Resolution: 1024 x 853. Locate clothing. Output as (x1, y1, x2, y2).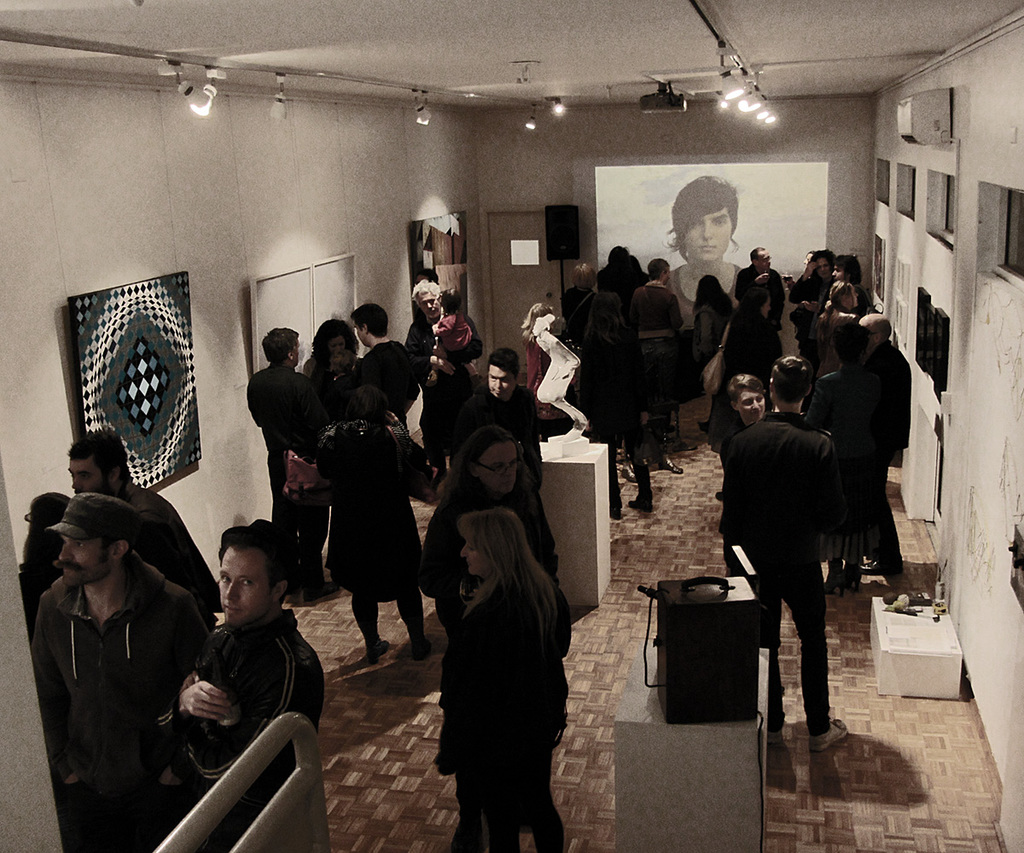
(175, 606, 327, 852).
